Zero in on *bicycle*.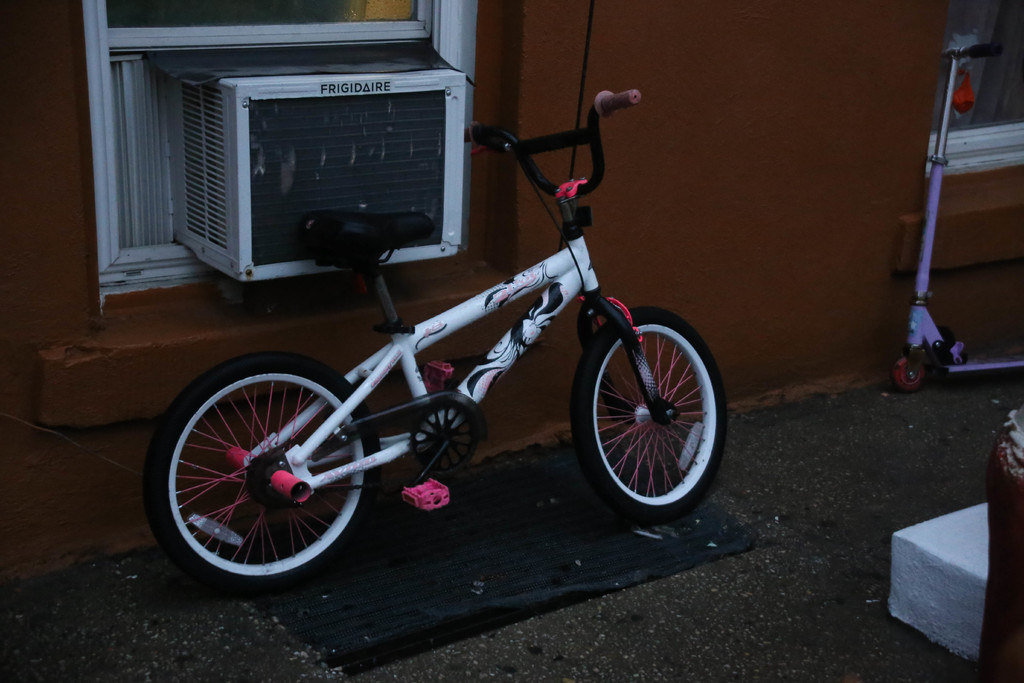
Zeroed in: bbox=[180, 110, 746, 573].
